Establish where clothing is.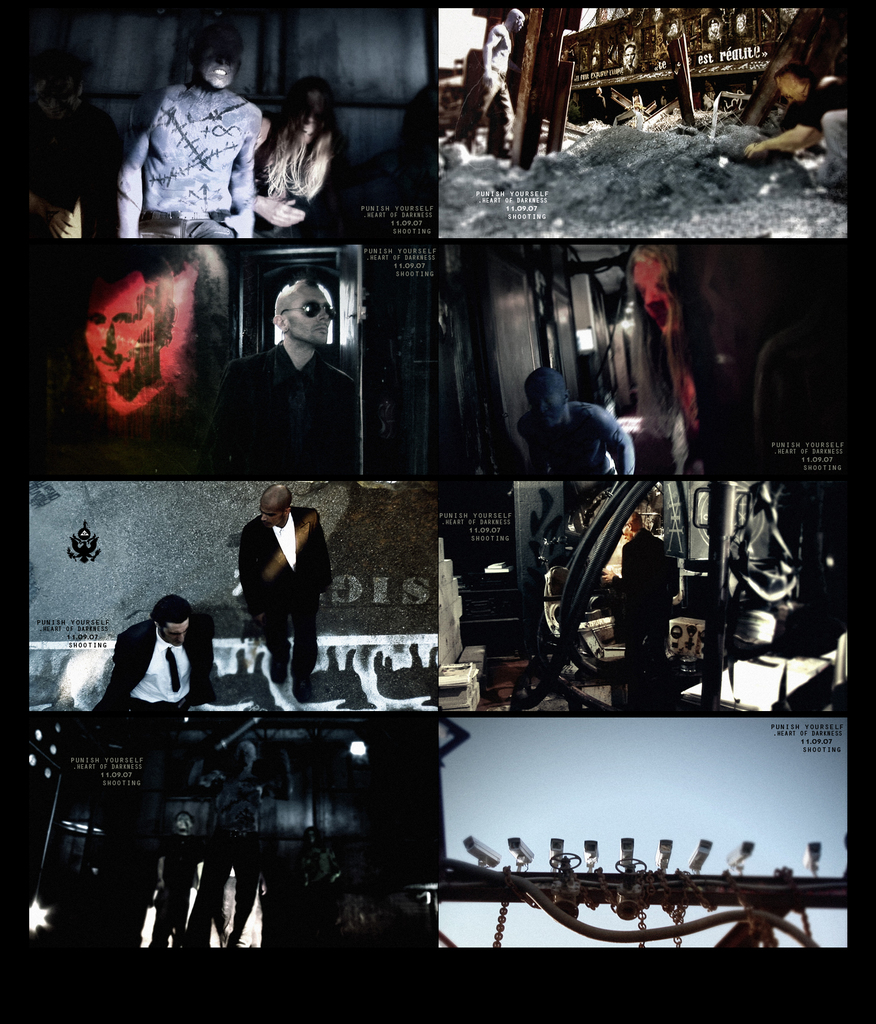
Established at x1=211, y1=335, x2=367, y2=479.
